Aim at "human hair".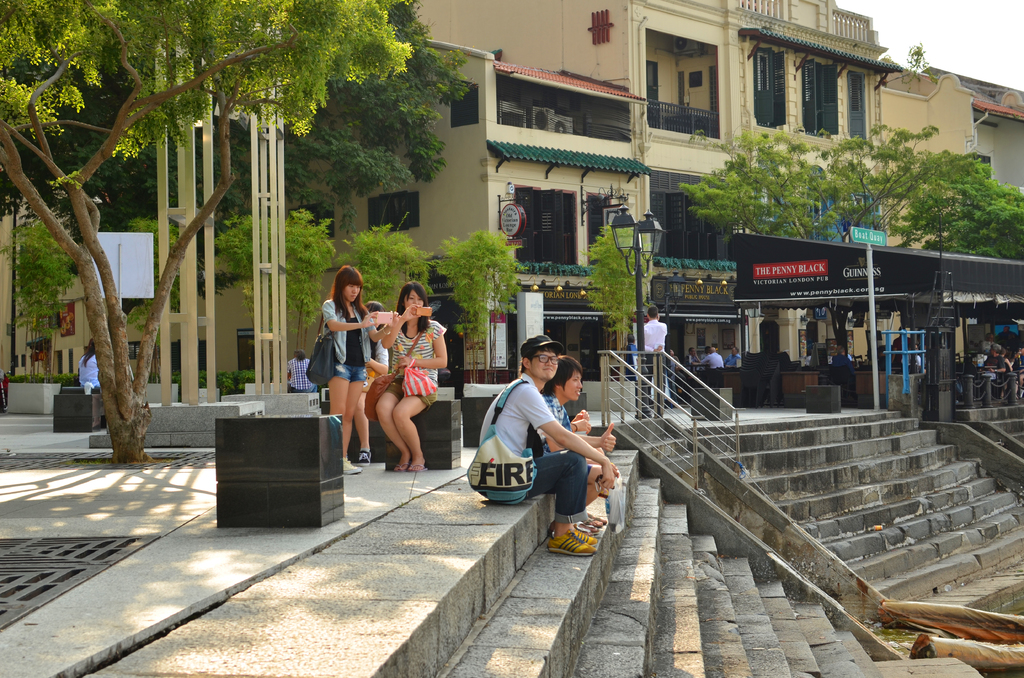
Aimed at x1=543 y1=352 x2=582 y2=398.
